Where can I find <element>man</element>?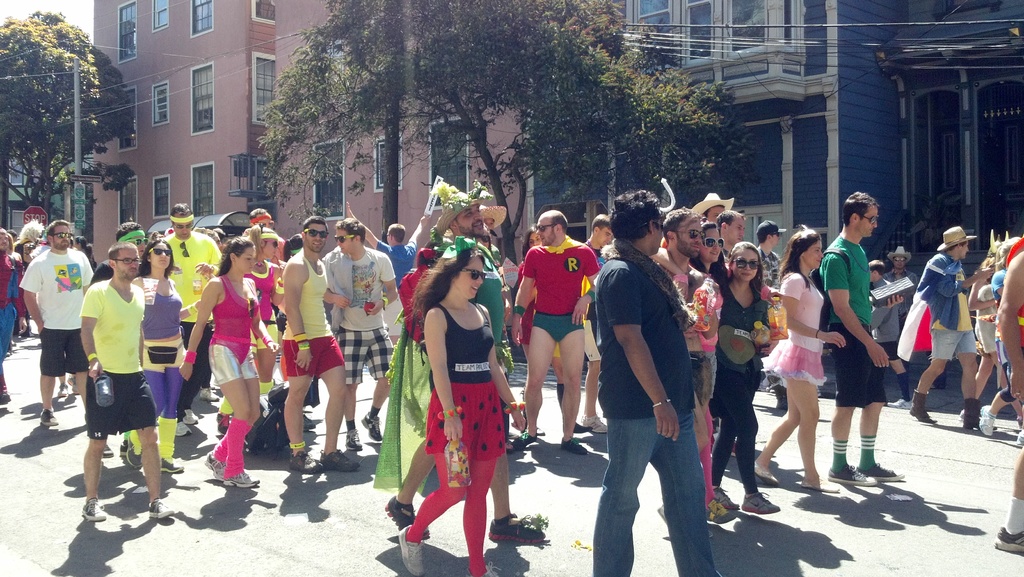
You can find it at rect(20, 218, 91, 430).
